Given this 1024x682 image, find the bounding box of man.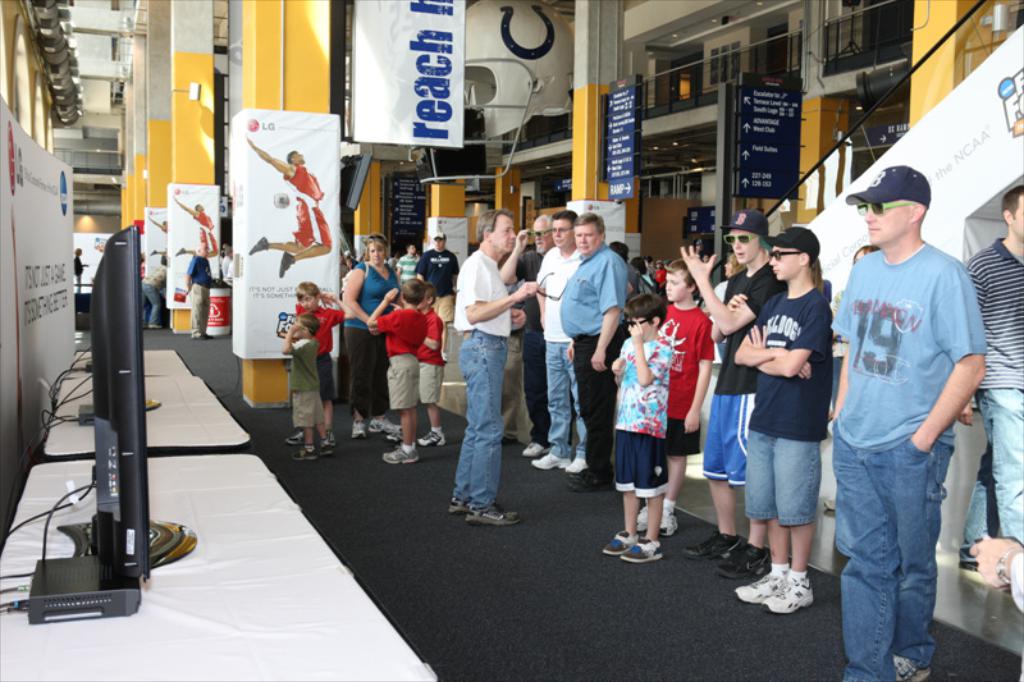
locate(420, 229, 461, 356).
